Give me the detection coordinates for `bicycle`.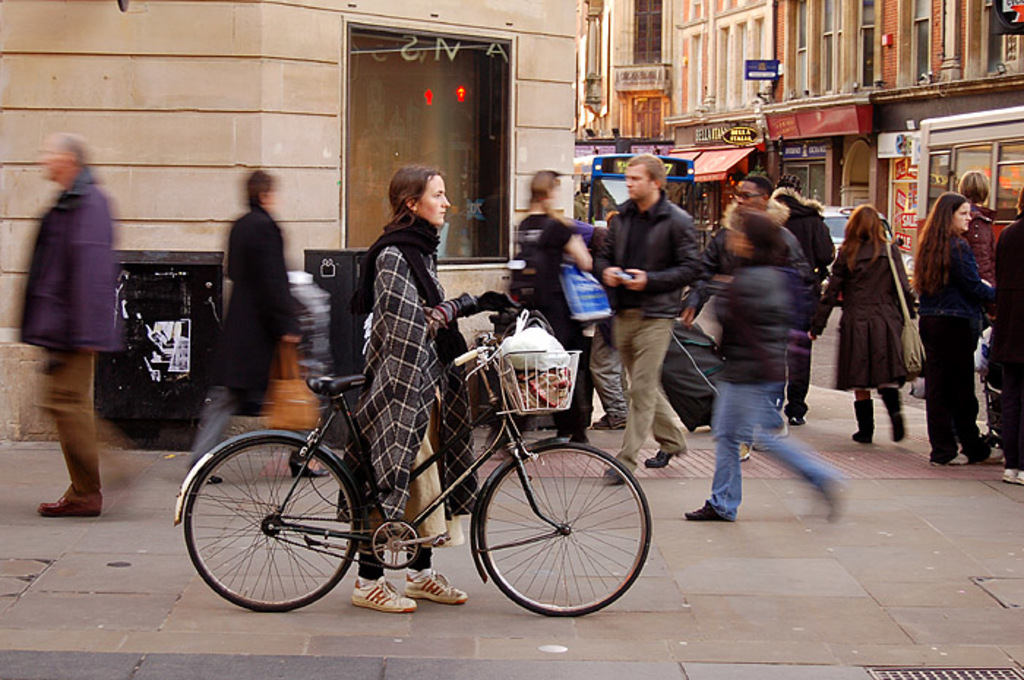
crop(173, 304, 654, 626).
